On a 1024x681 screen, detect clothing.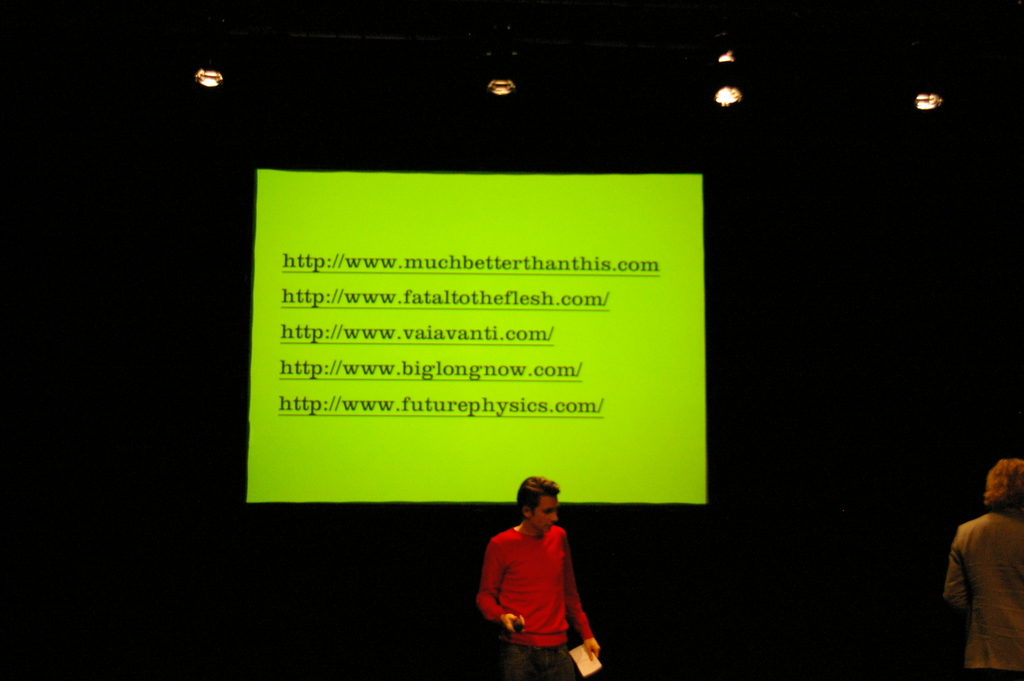
<bbox>483, 520, 598, 680</bbox>.
